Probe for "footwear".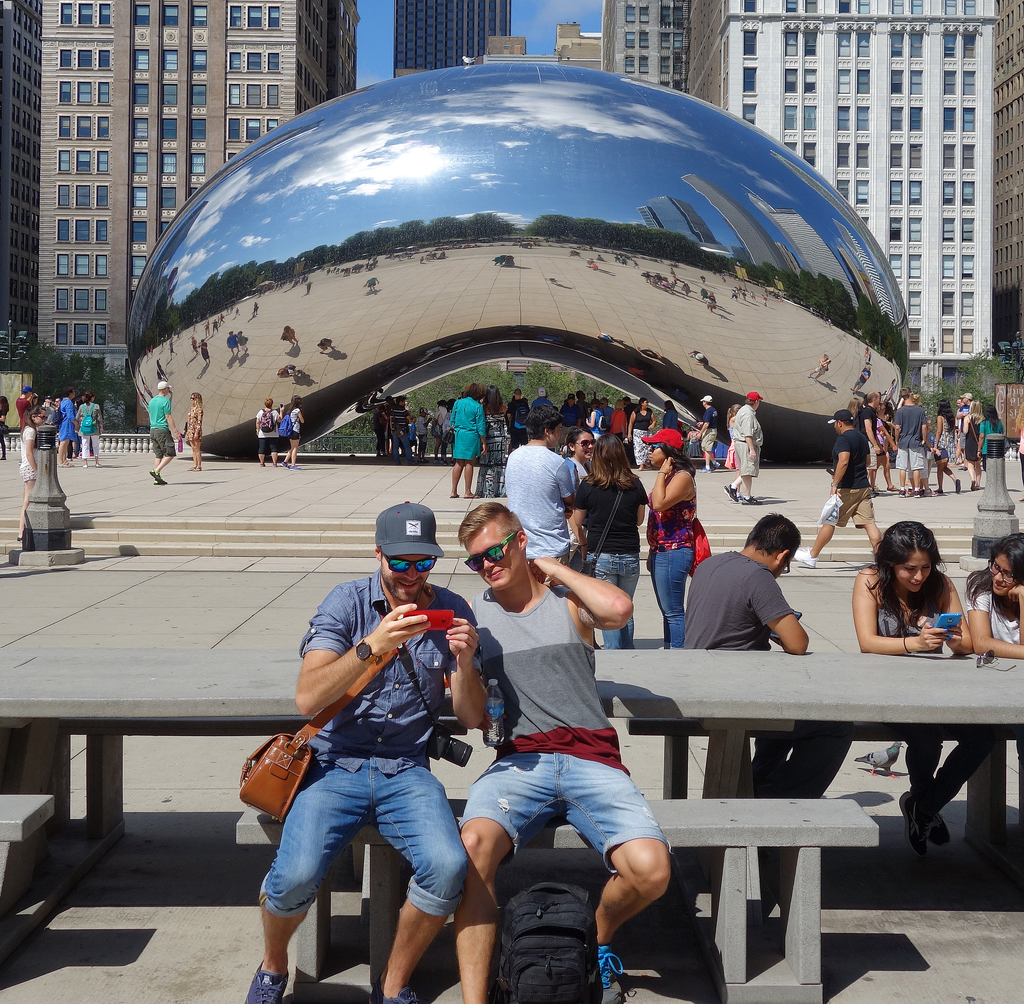
Probe result: l=450, t=492, r=457, b=500.
